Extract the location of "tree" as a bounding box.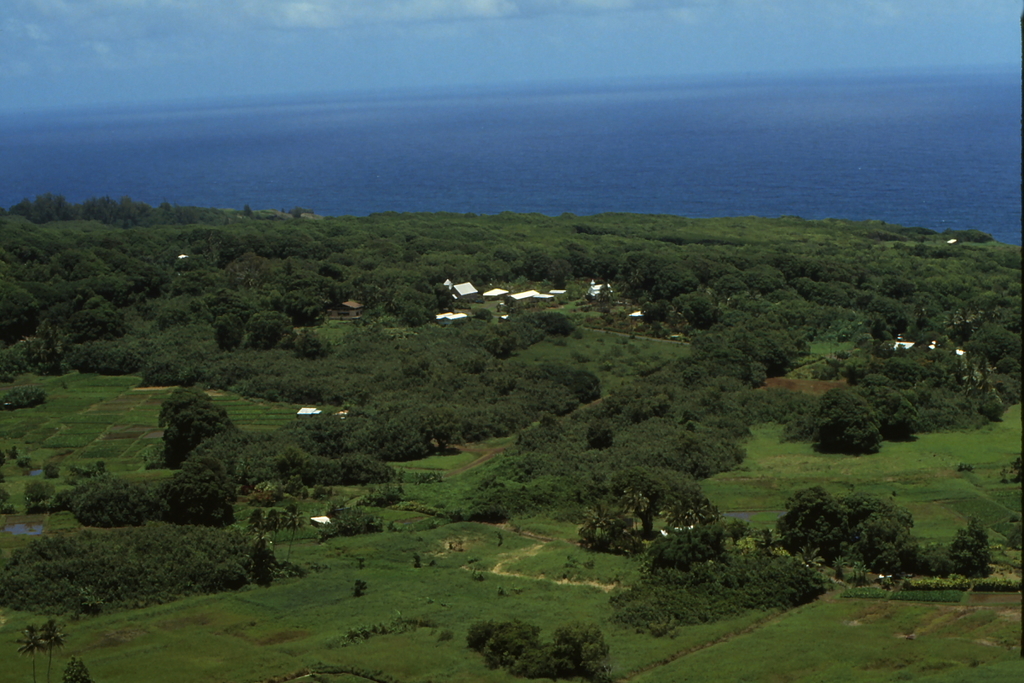
{"left": 249, "top": 309, "right": 288, "bottom": 347}.
